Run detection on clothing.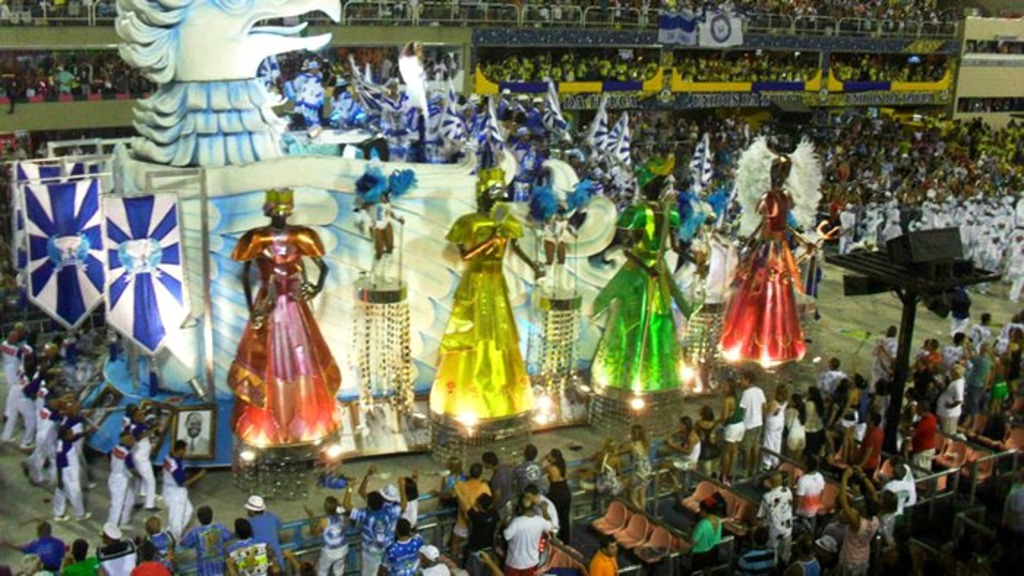
Result: 315 510 360 575.
